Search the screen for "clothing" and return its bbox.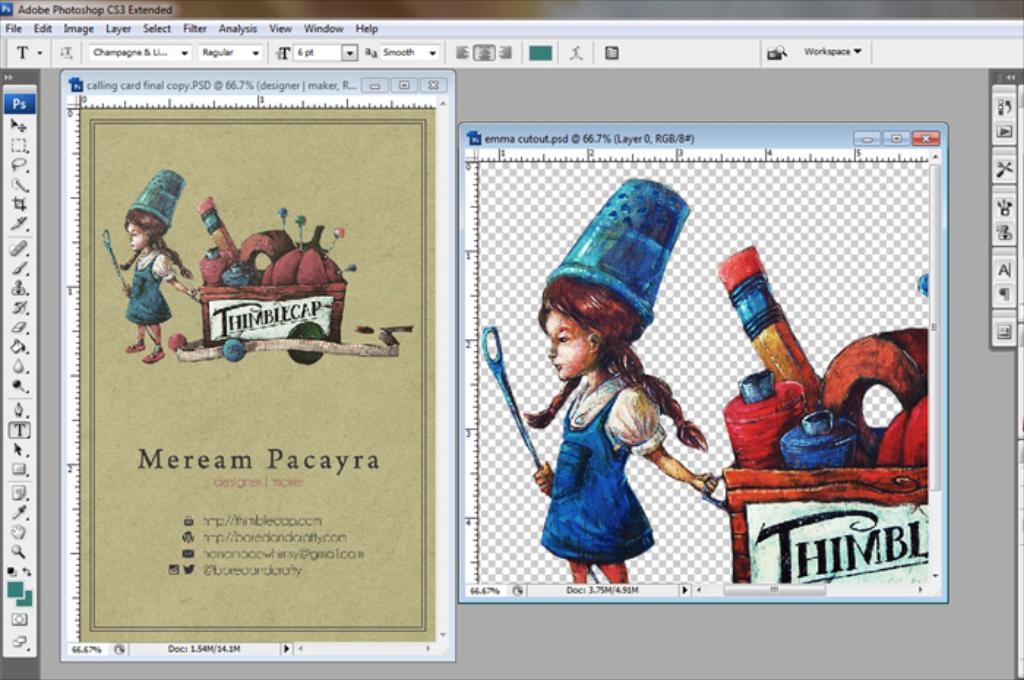
Found: <bbox>543, 376, 664, 566</bbox>.
